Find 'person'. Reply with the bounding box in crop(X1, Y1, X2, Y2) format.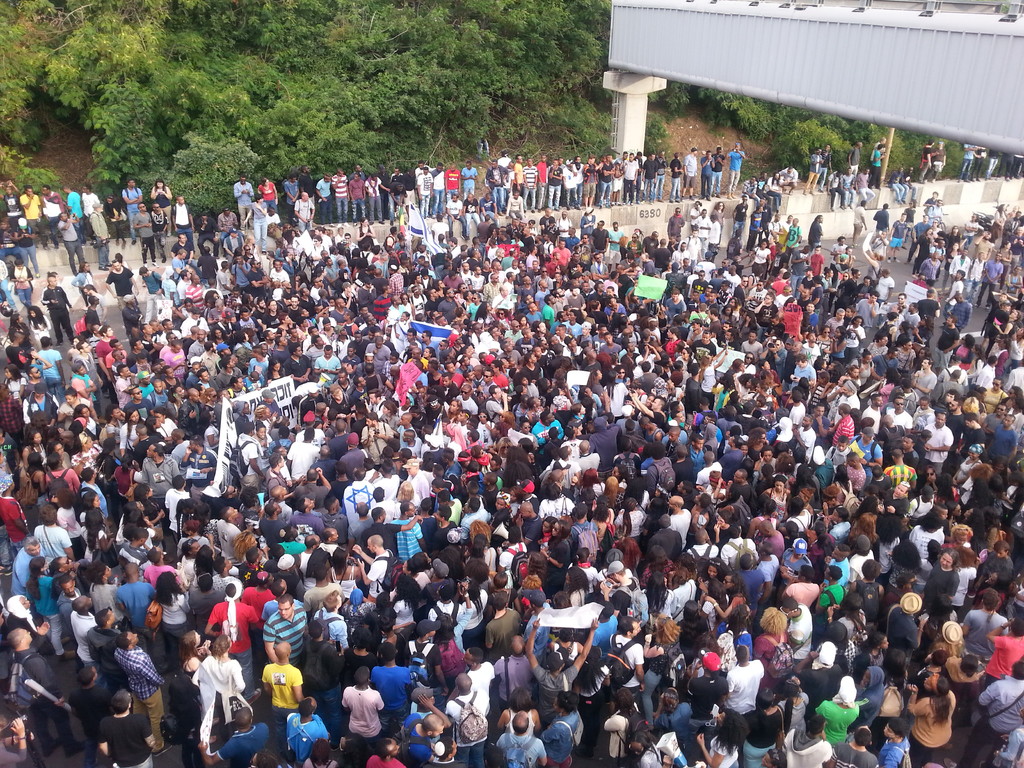
crop(344, 625, 378, 667).
